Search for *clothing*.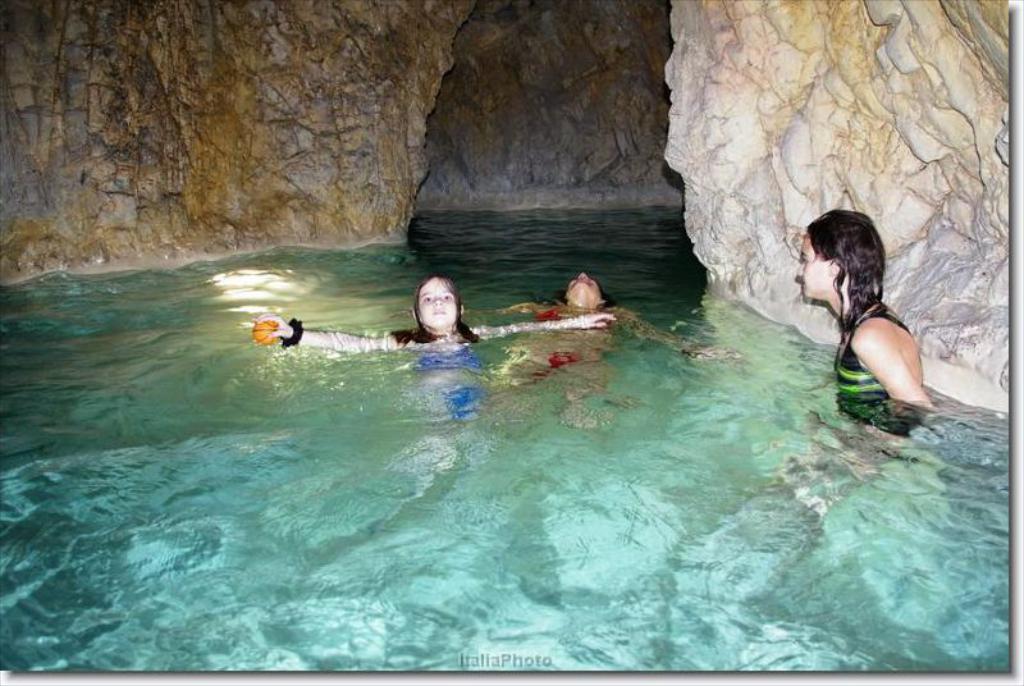
Found at box=[280, 319, 566, 415].
